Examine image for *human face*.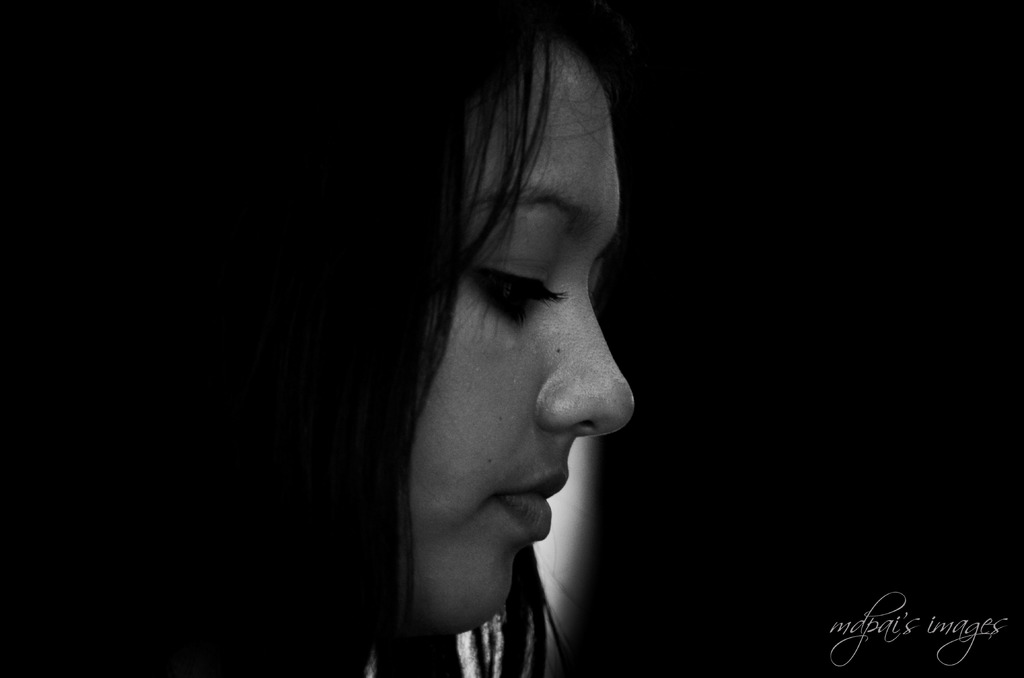
Examination result: (417,40,635,634).
